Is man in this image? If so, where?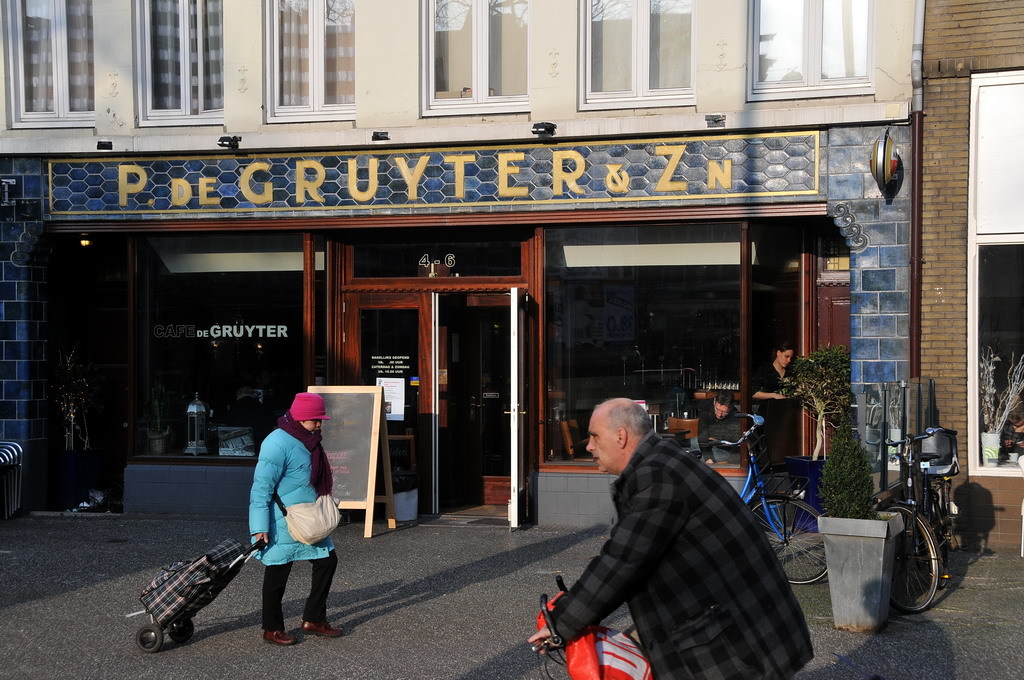
Yes, at bbox(691, 387, 743, 464).
